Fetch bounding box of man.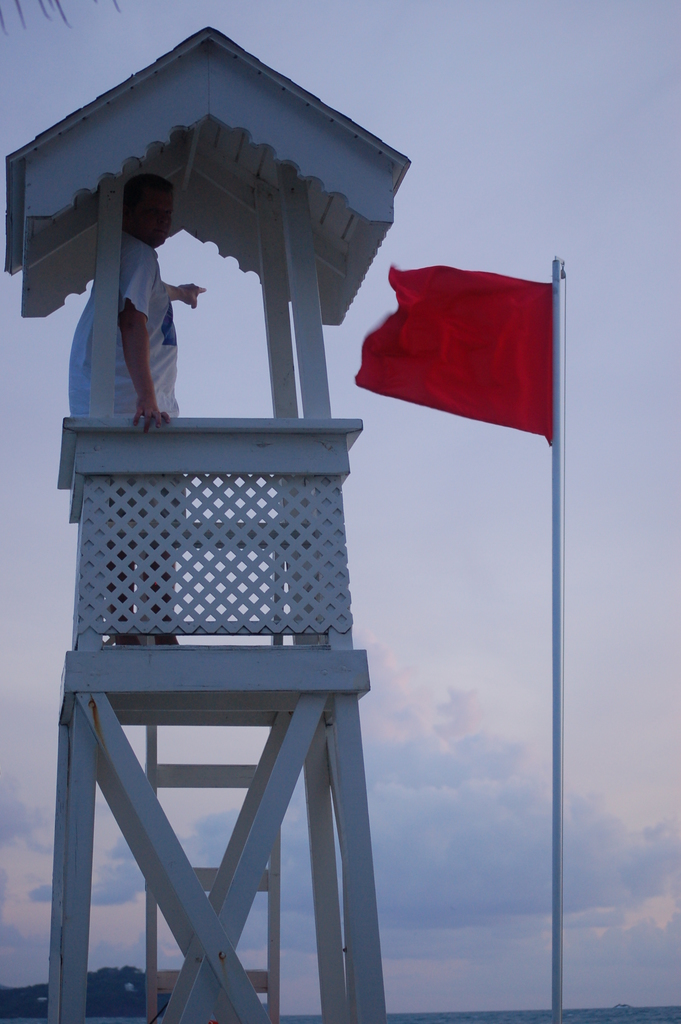
Bbox: {"left": 56, "top": 172, "right": 206, "bottom": 640}.
